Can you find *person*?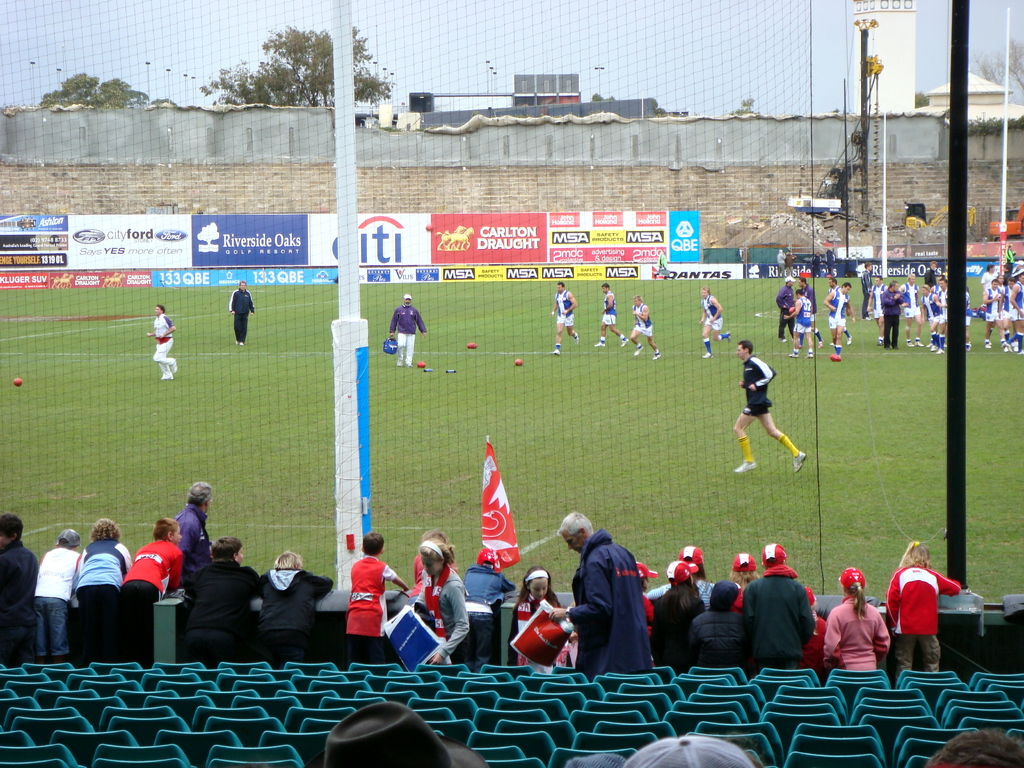
Yes, bounding box: [left=818, top=265, right=845, bottom=358].
